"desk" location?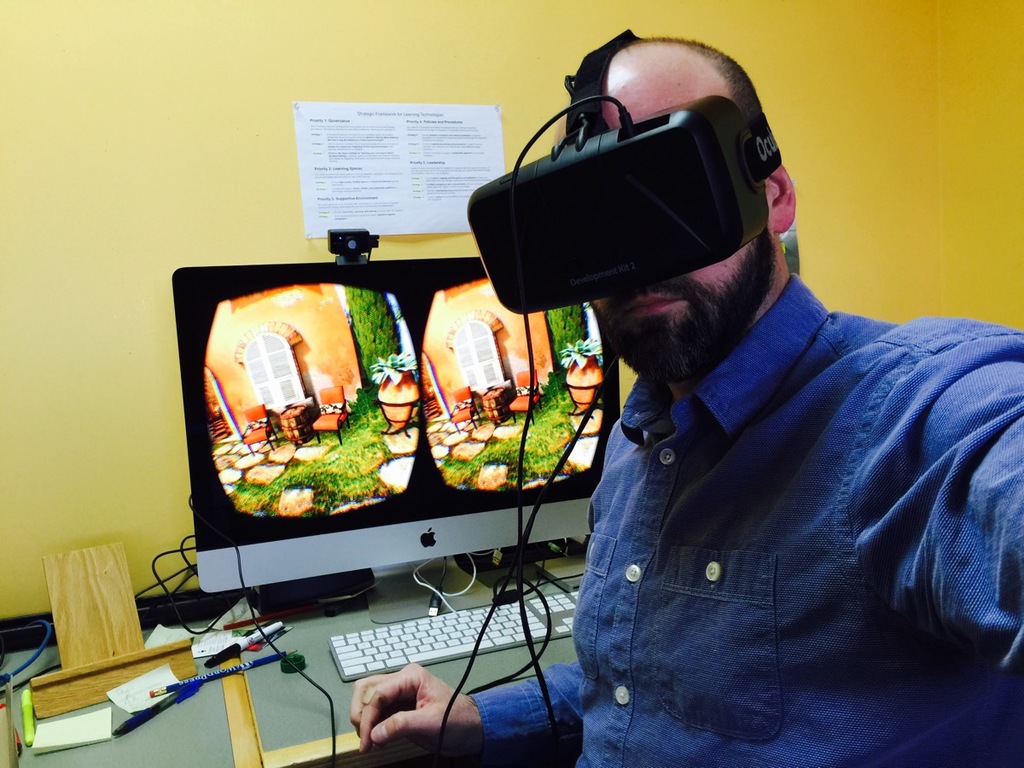
BBox(0, 544, 647, 764)
